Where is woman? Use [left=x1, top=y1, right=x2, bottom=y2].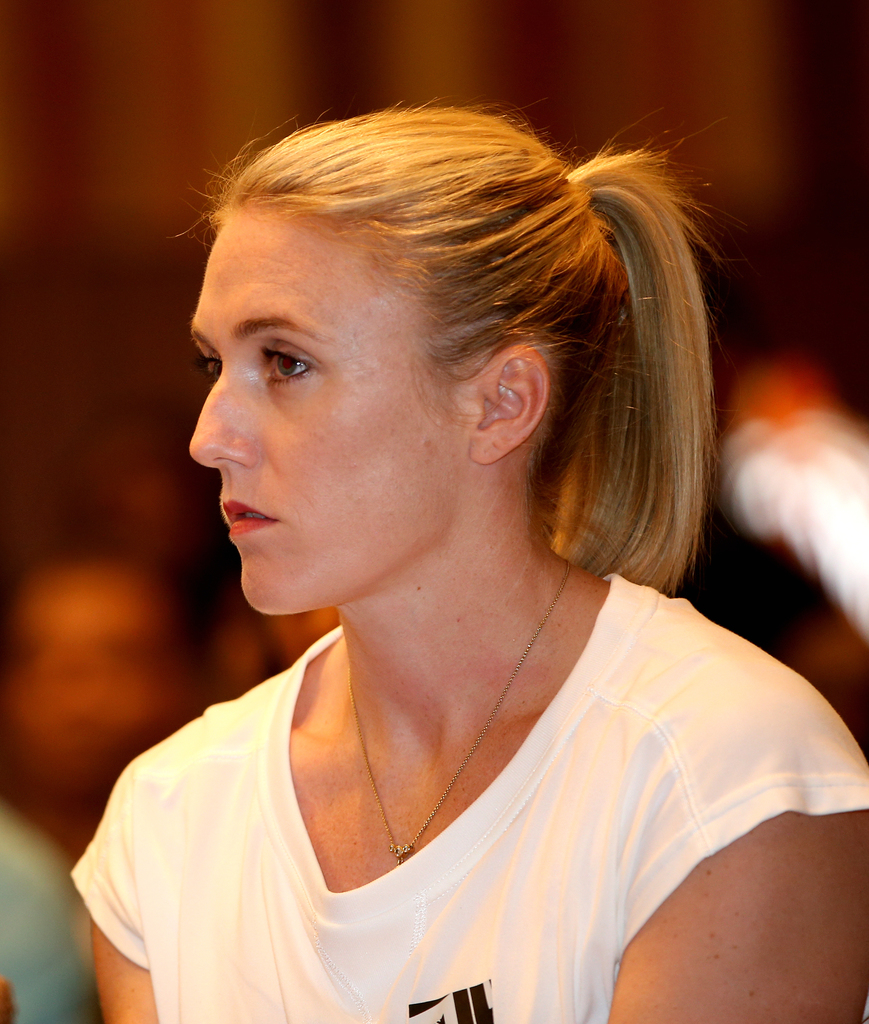
[left=58, top=120, right=868, bottom=1023].
